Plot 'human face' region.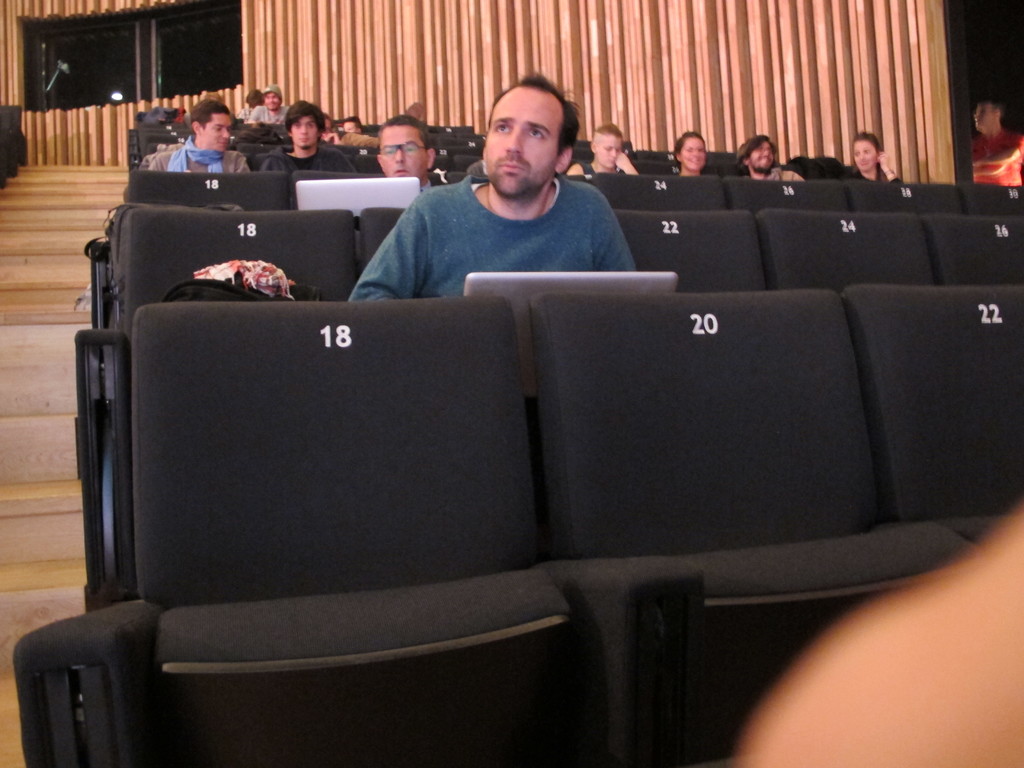
Plotted at l=202, t=109, r=231, b=150.
